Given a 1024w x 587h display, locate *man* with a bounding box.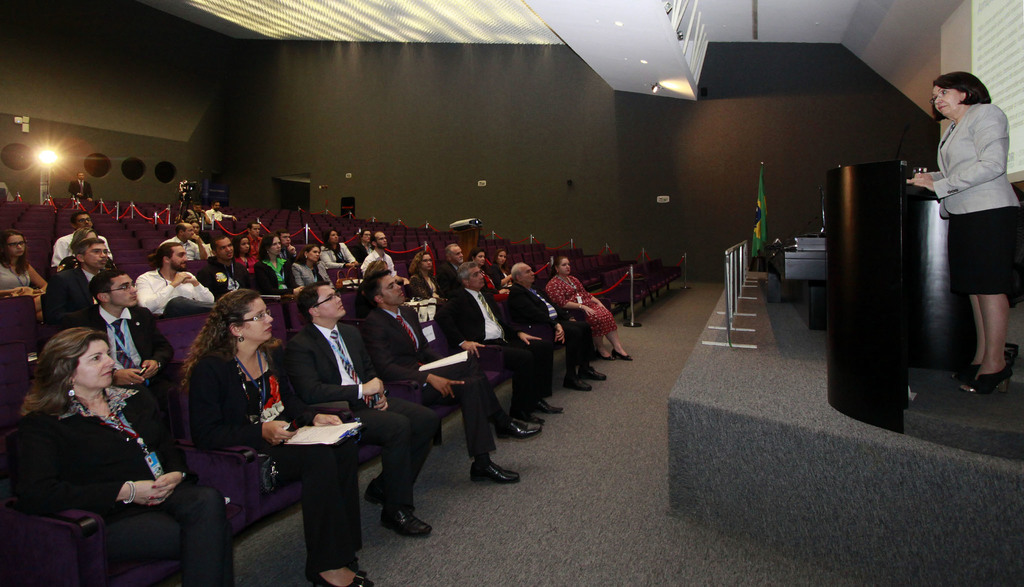
Located: (left=64, top=269, right=170, bottom=468).
